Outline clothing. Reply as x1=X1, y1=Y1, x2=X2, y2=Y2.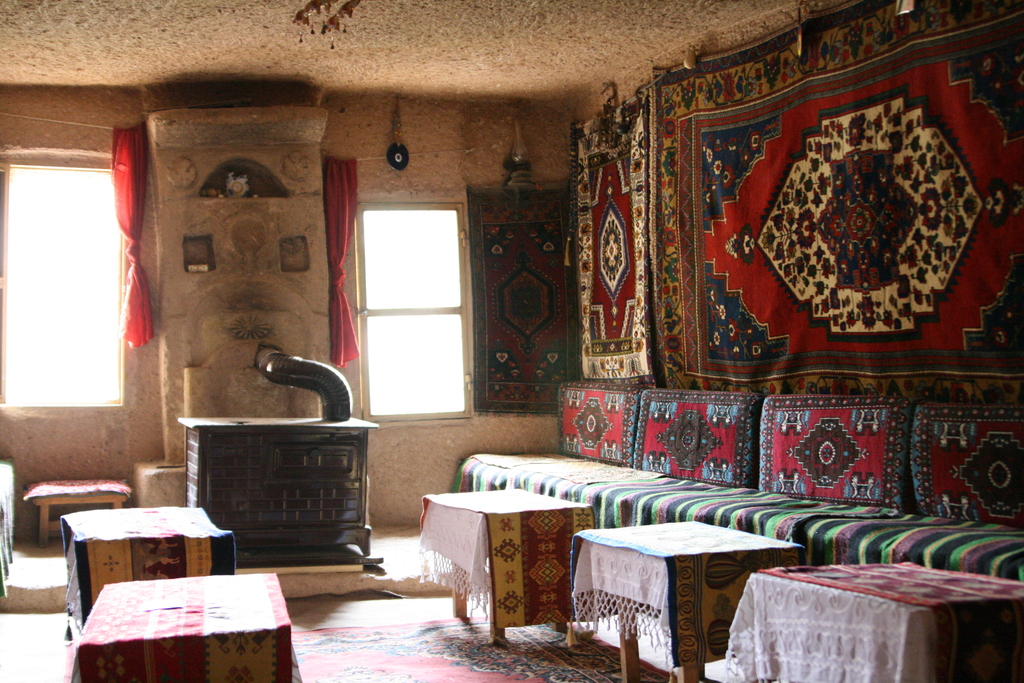
x1=323, y1=158, x2=355, y2=369.
